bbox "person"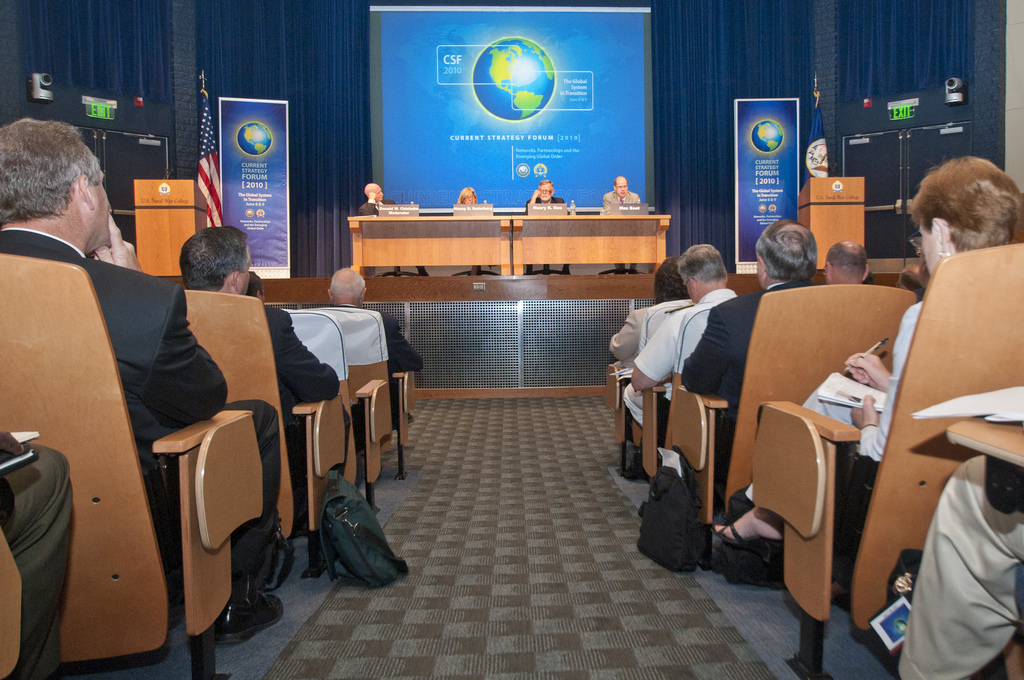
crop(0, 430, 79, 679)
